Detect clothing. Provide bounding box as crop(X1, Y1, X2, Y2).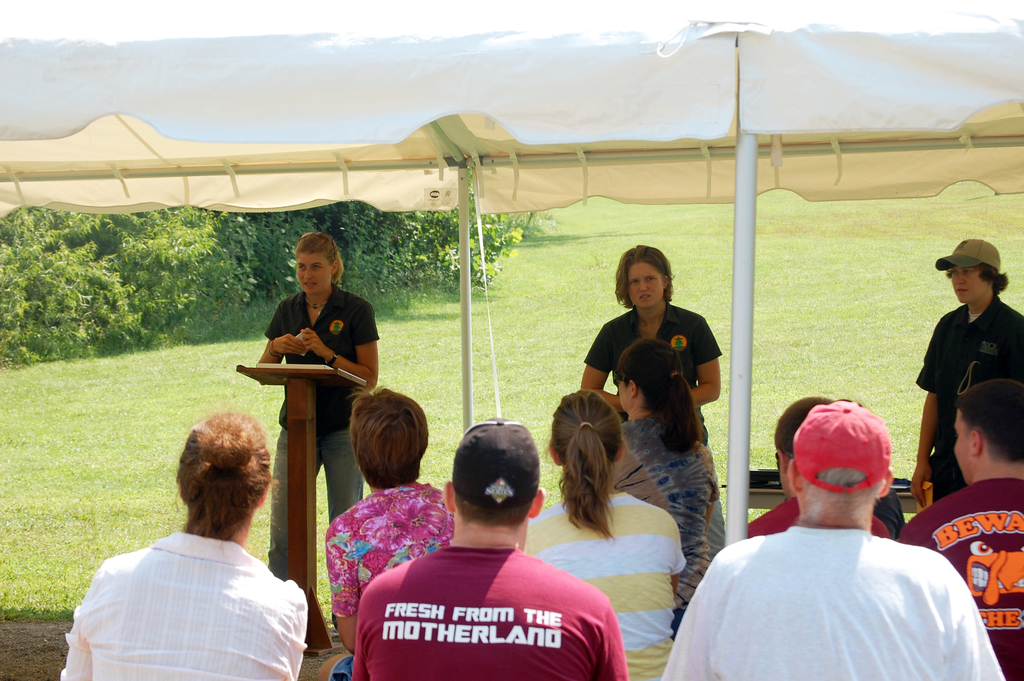
crop(325, 479, 454, 680).
